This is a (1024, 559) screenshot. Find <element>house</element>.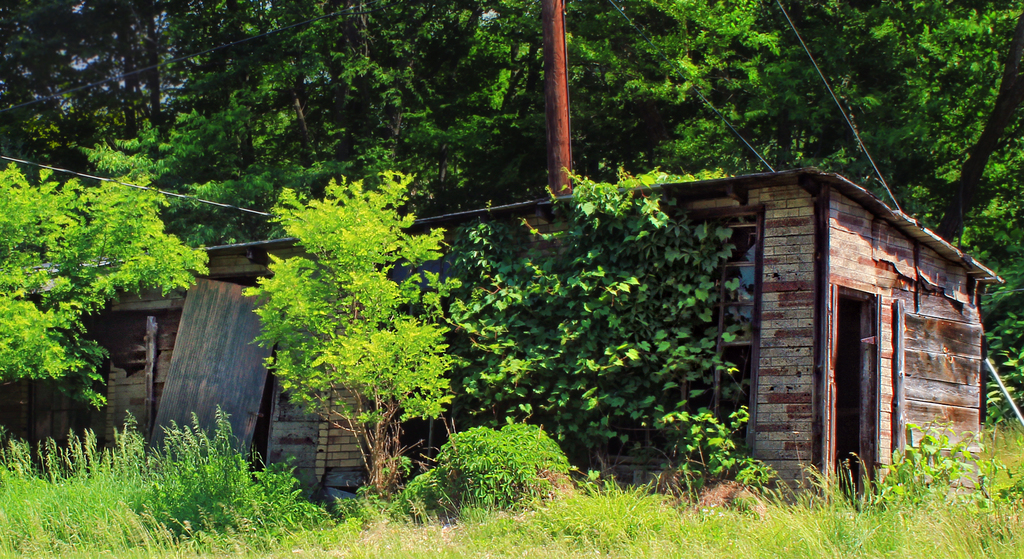
Bounding box: 0, 164, 1006, 517.
